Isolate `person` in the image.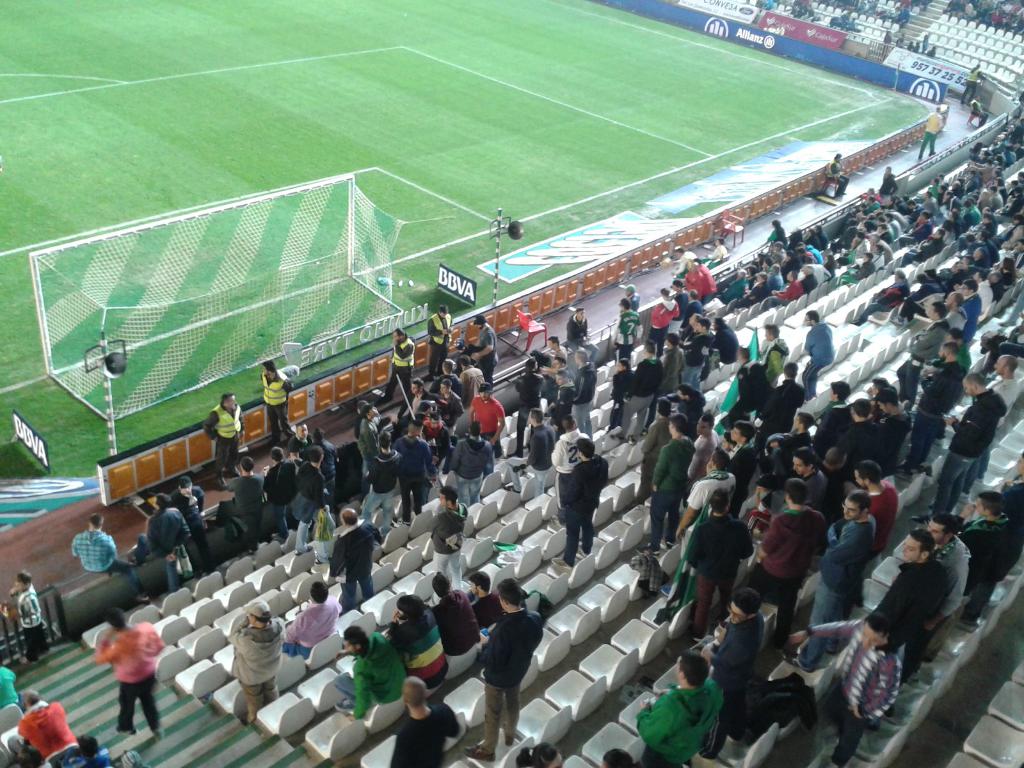
Isolated region: select_region(663, 443, 746, 591).
